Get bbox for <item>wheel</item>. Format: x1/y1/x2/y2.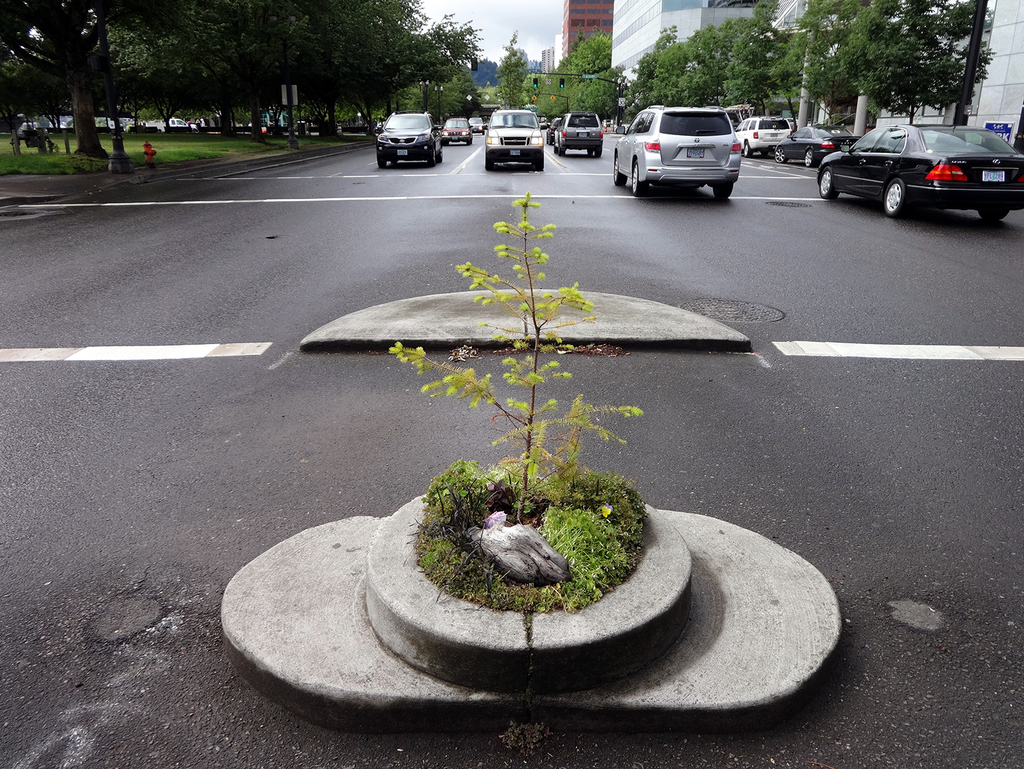
14/128/20/155.
